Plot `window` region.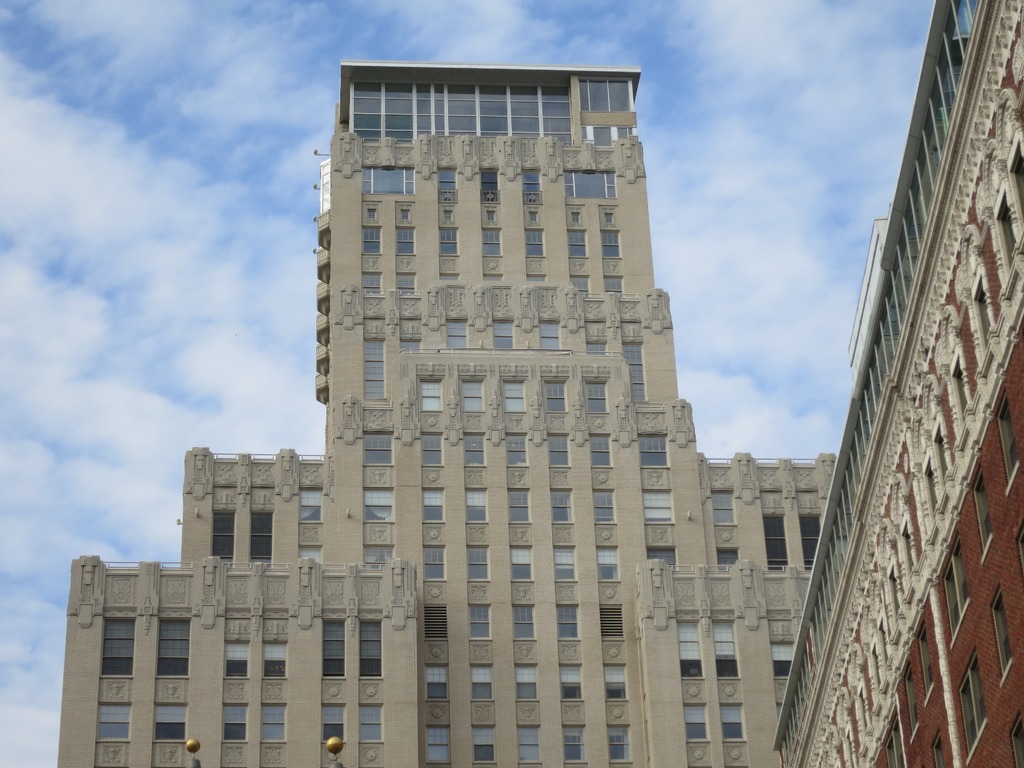
Plotted at select_region(540, 318, 559, 350).
